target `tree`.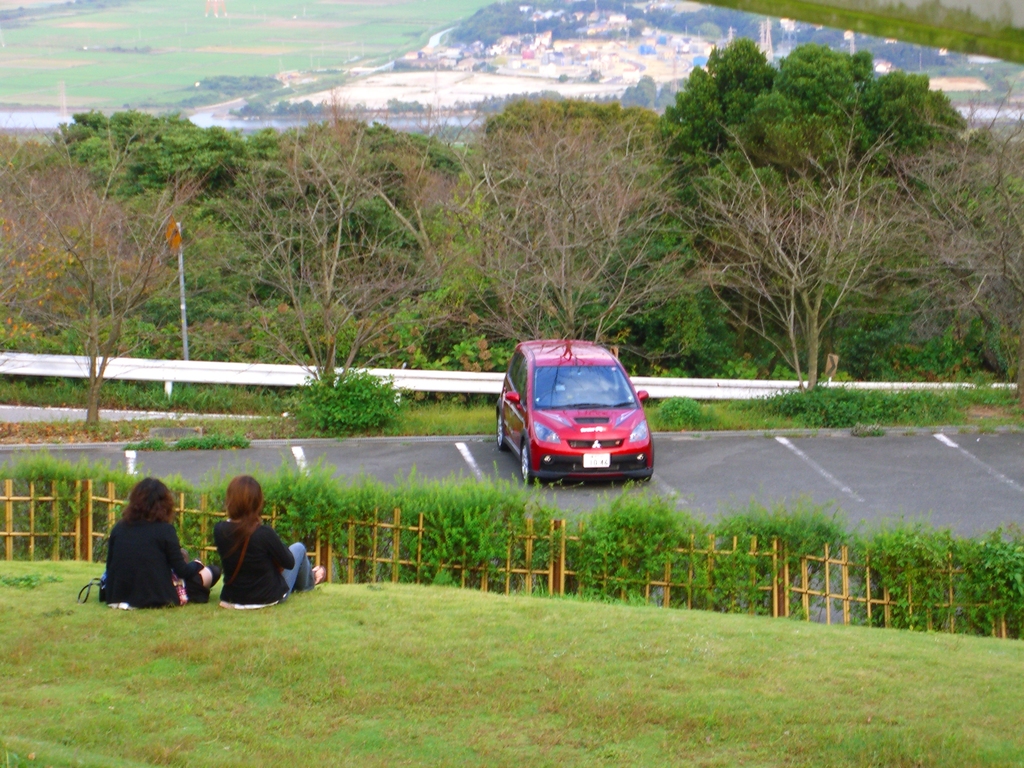
Target region: pyautogui.locateOnScreen(416, 136, 701, 349).
